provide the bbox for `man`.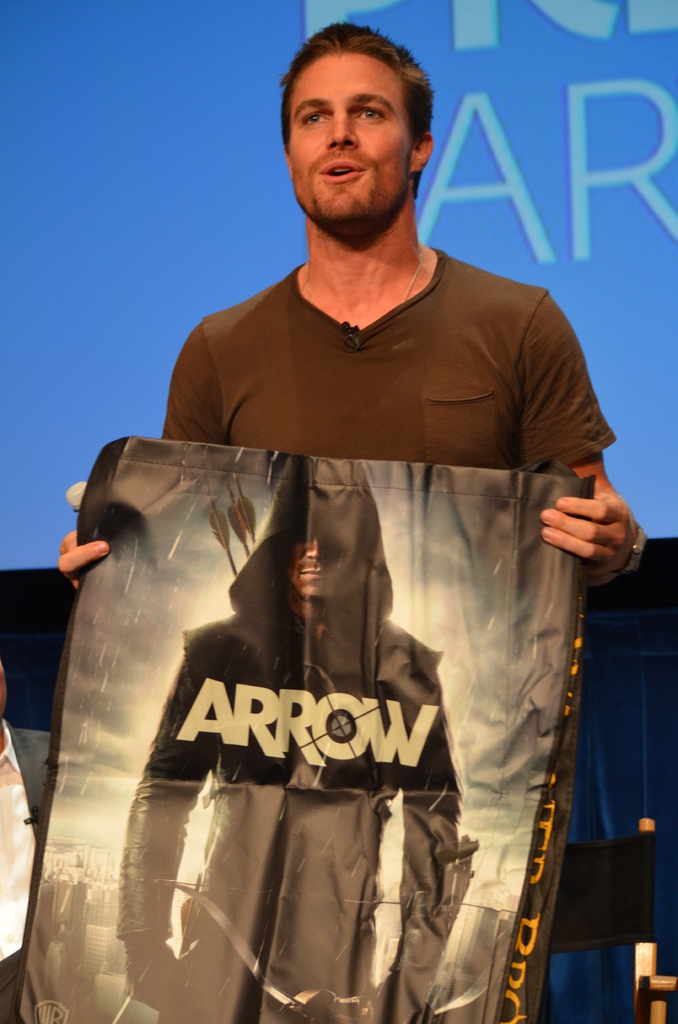
pyautogui.locateOnScreen(49, 18, 641, 614).
